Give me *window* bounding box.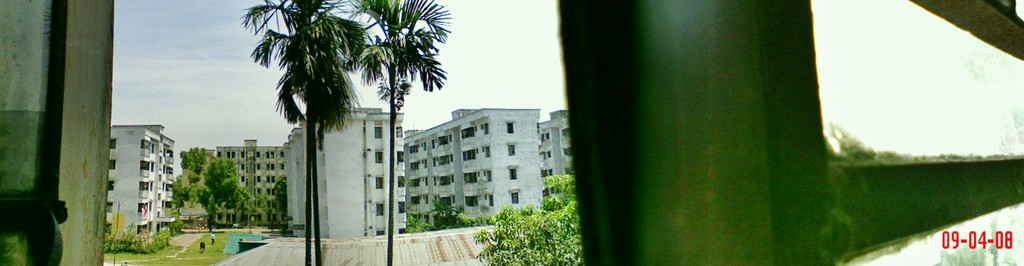
(109, 158, 115, 171).
